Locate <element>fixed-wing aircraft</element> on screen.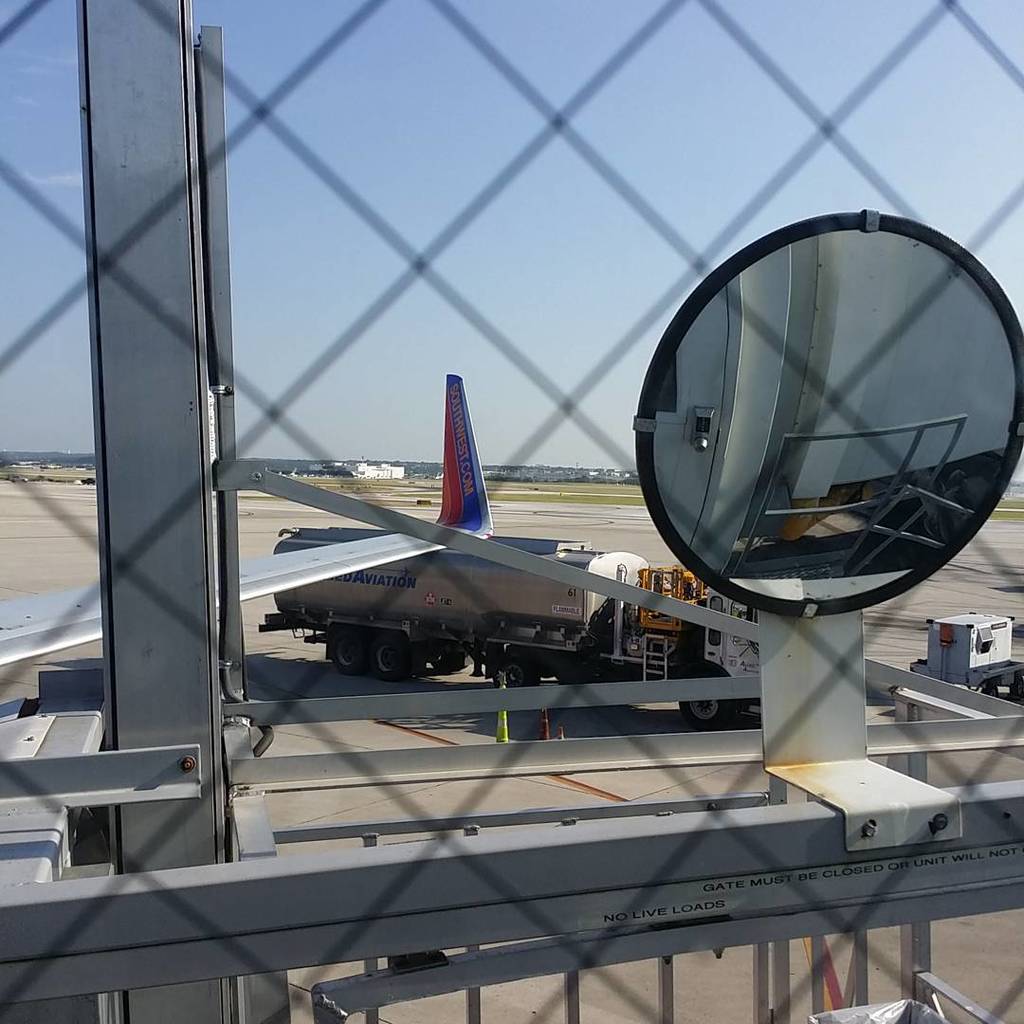
On screen at <box>0,365,503,675</box>.
